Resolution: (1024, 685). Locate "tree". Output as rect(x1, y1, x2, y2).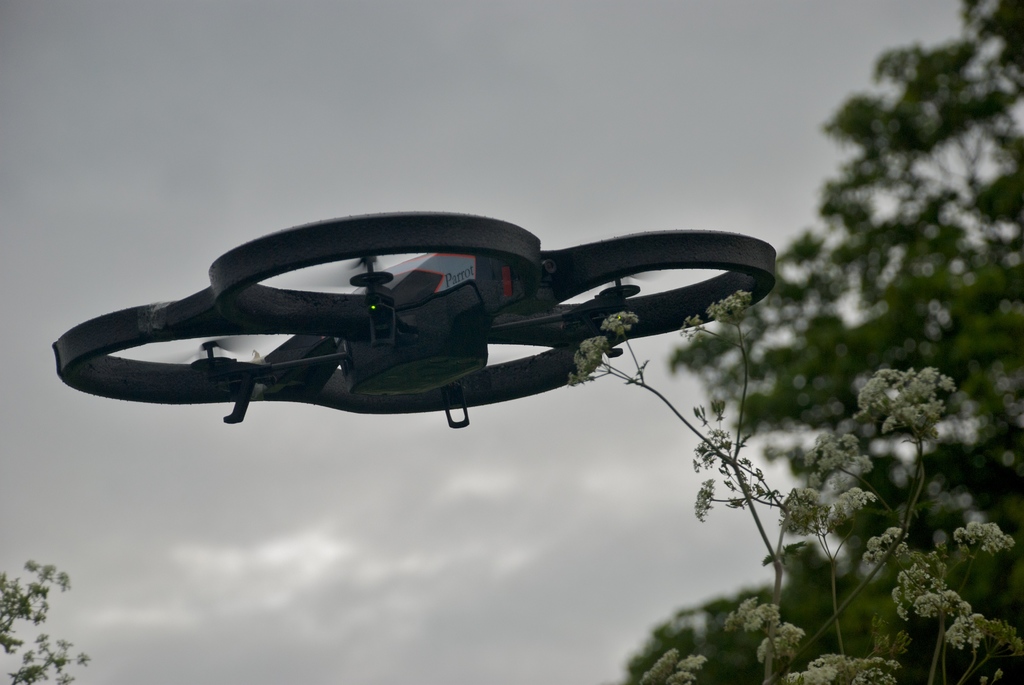
rect(8, 558, 74, 665).
